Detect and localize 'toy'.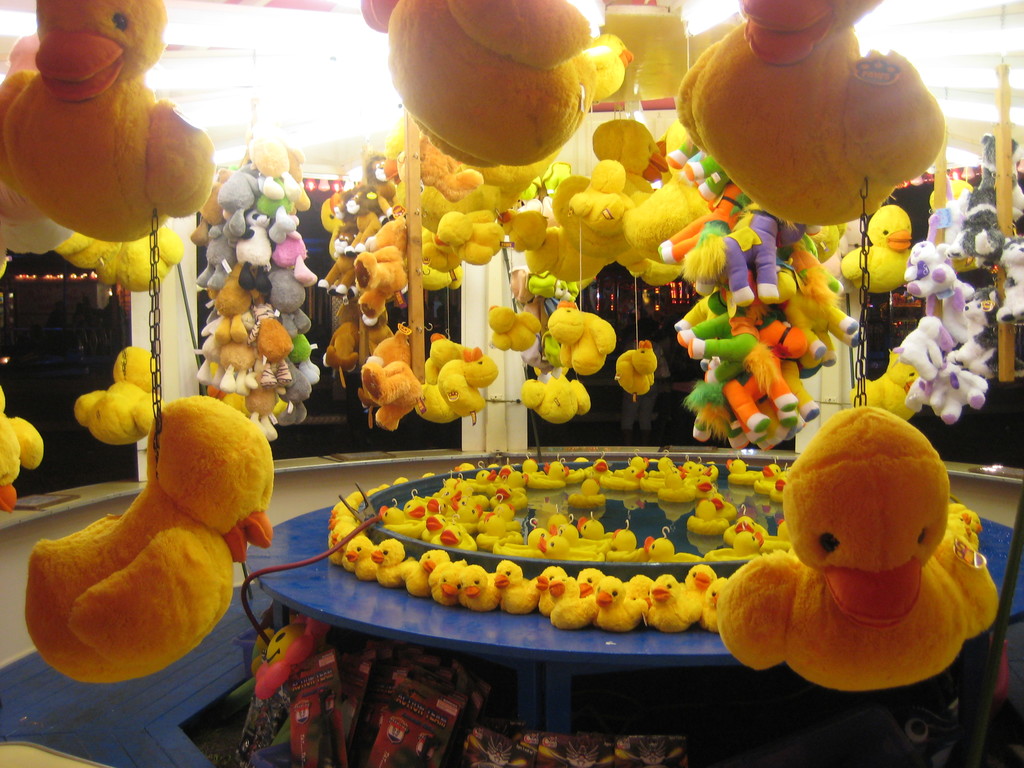
Localized at <region>285, 332, 324, 387</region>.
